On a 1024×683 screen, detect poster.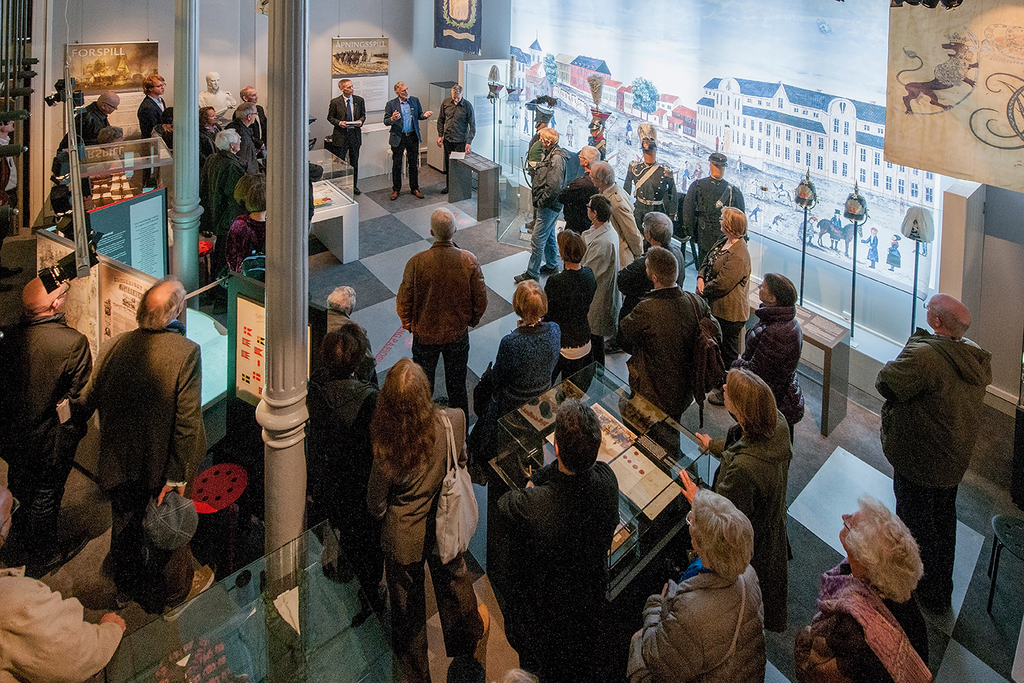
BBox(36, 234, 100, 366).
